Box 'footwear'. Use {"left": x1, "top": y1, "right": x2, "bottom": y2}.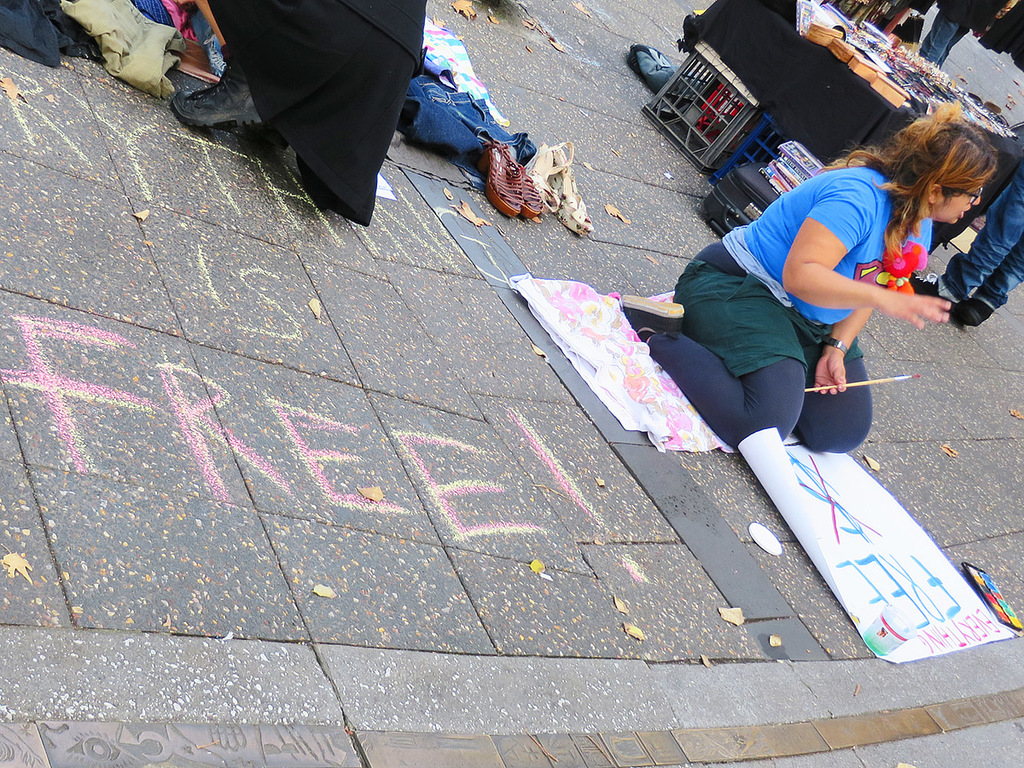
{"left": 958, "top": 300, "right": 992, "bottom": 328}.
